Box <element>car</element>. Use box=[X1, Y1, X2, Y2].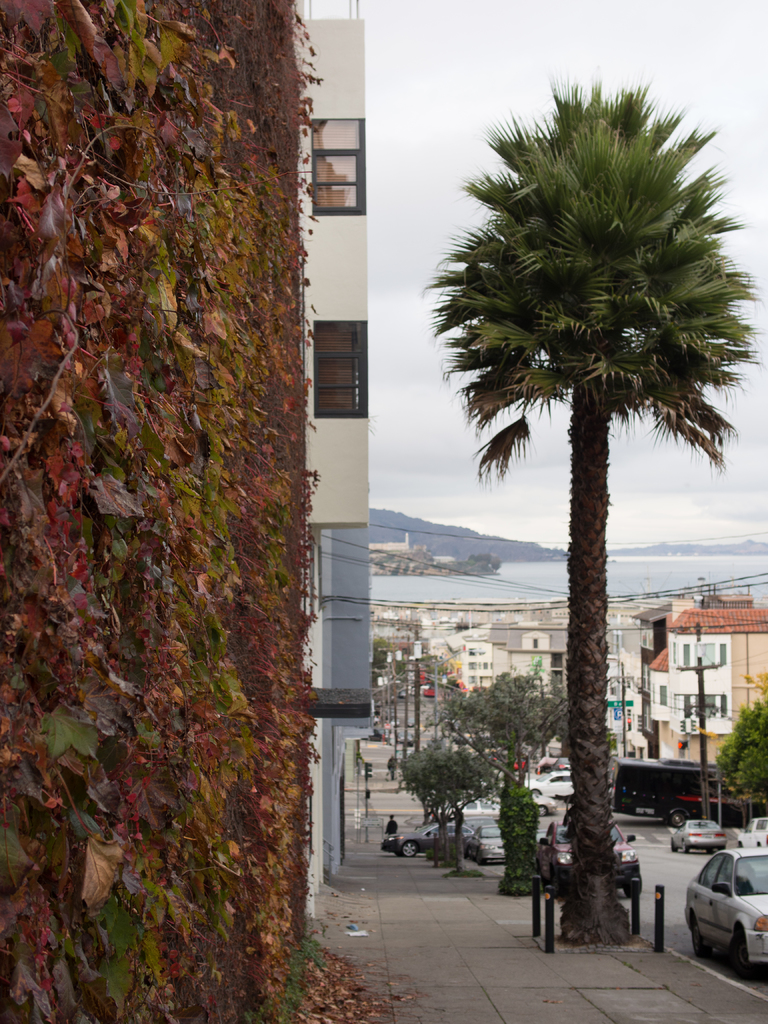
box=[534, 796, 557, 817].
